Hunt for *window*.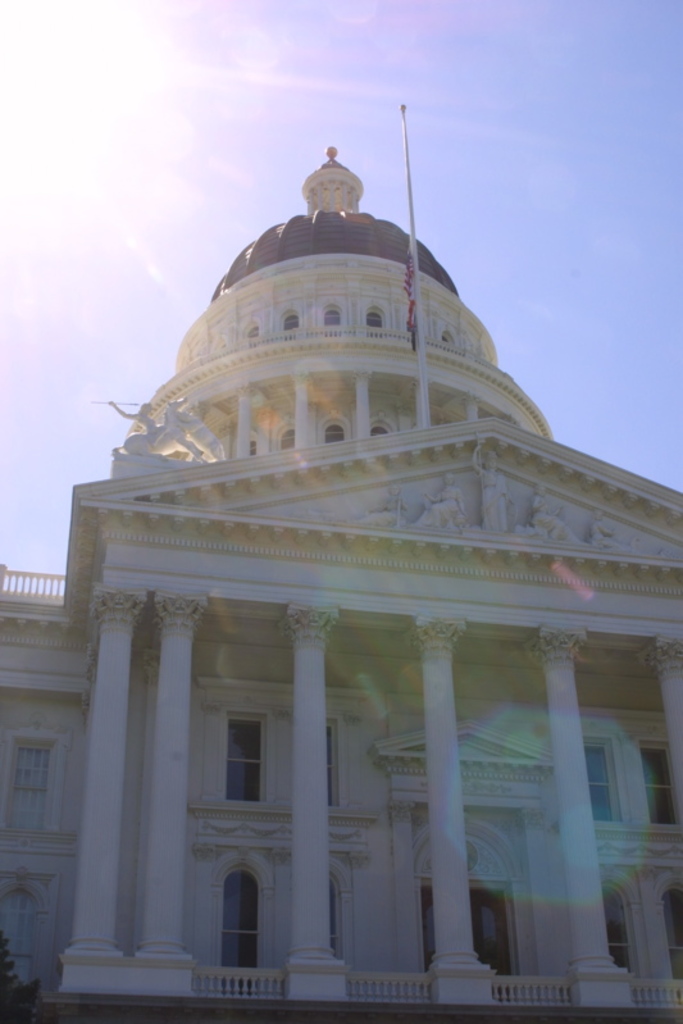
Hunted down at Rect(643, 745, 682, 819).
